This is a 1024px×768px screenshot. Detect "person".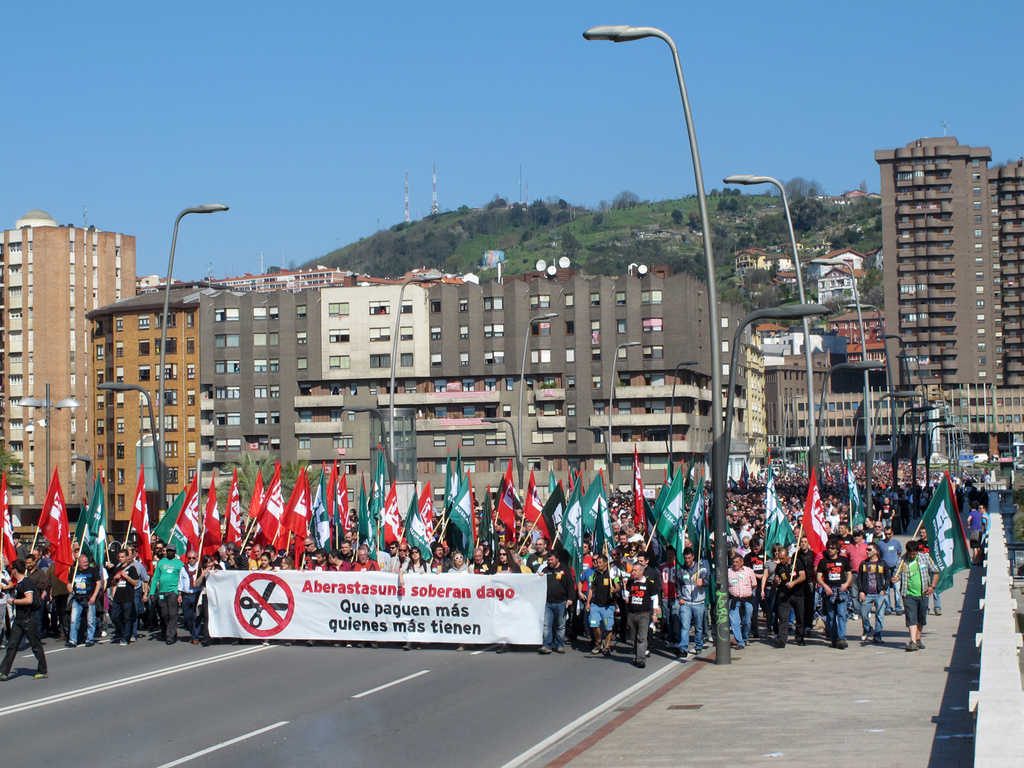
[left=538, top=554, right=569, bottom=654].
